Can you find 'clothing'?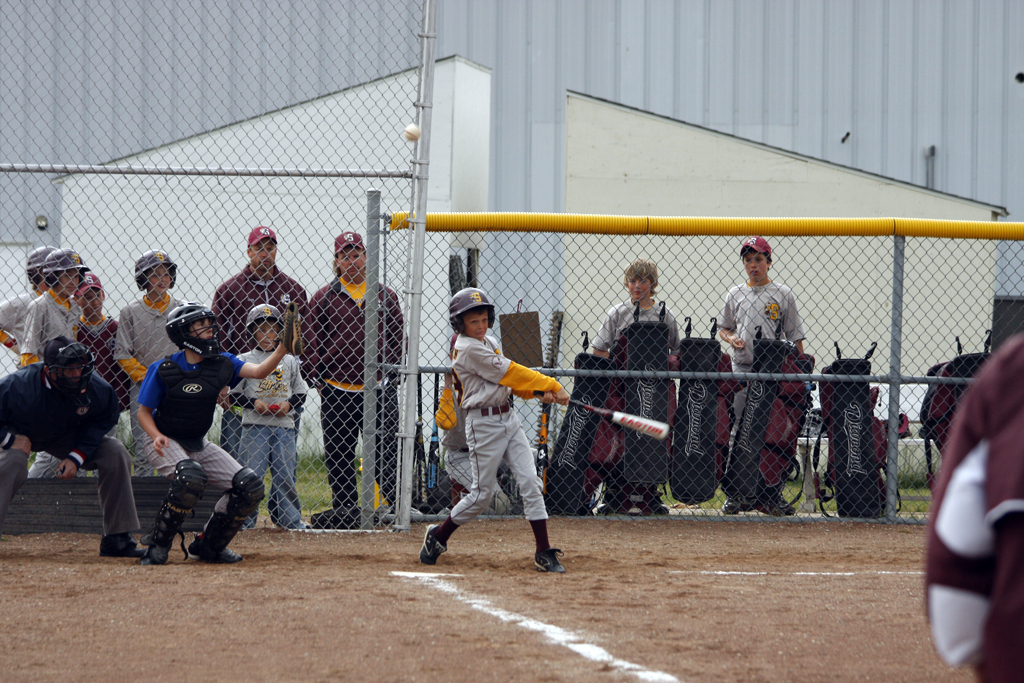
Yes, bounding box: left=303, top=271, right=409, bottom=516.
